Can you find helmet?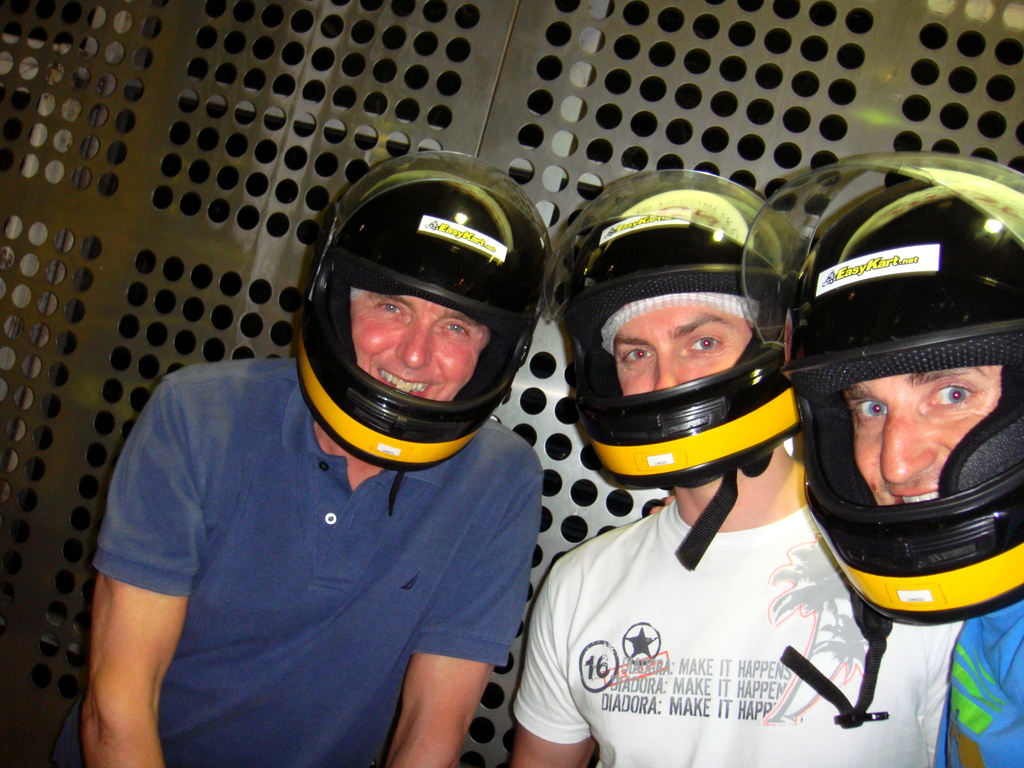
Yes, bounding box: 541 172 796 569.
